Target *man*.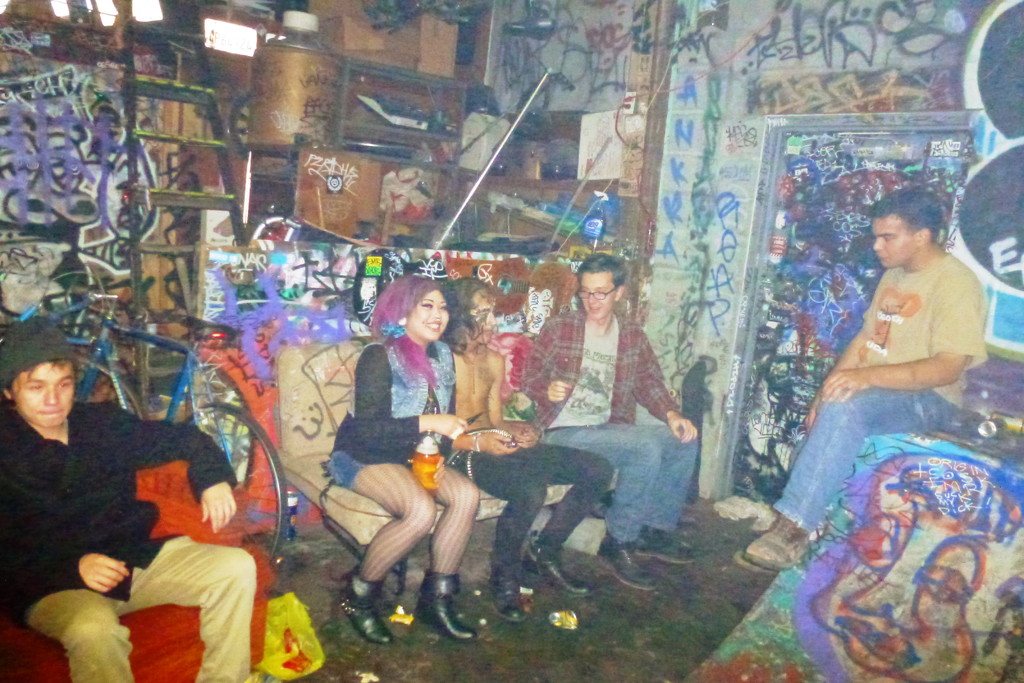
Target region: rect(439, 272, 613, 623).
